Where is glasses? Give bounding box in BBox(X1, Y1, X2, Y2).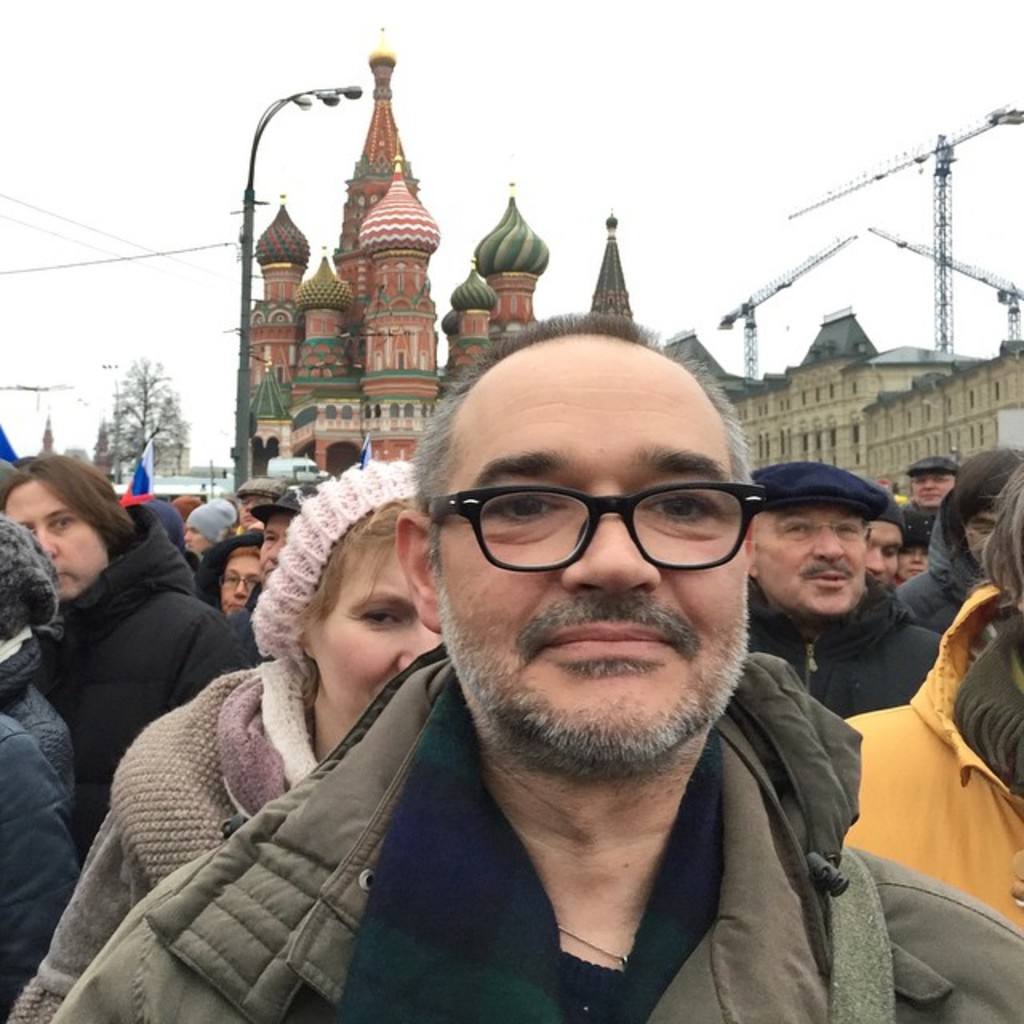
BBox(426, 470, 771, 574).
